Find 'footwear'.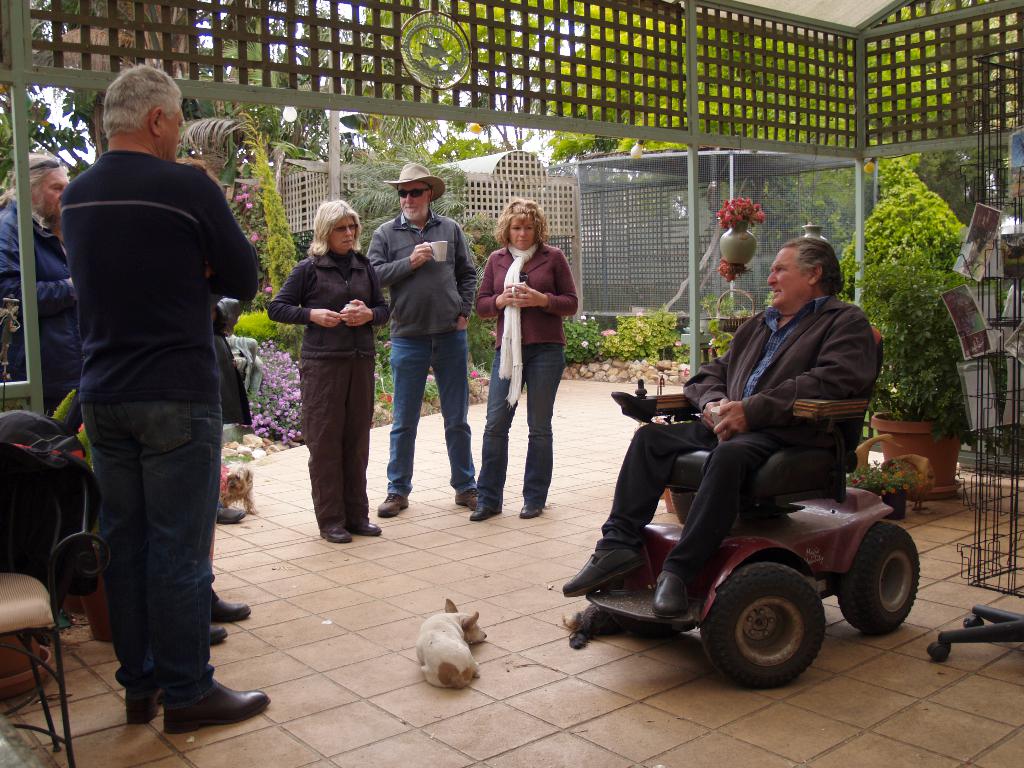
203/588/255/623.
